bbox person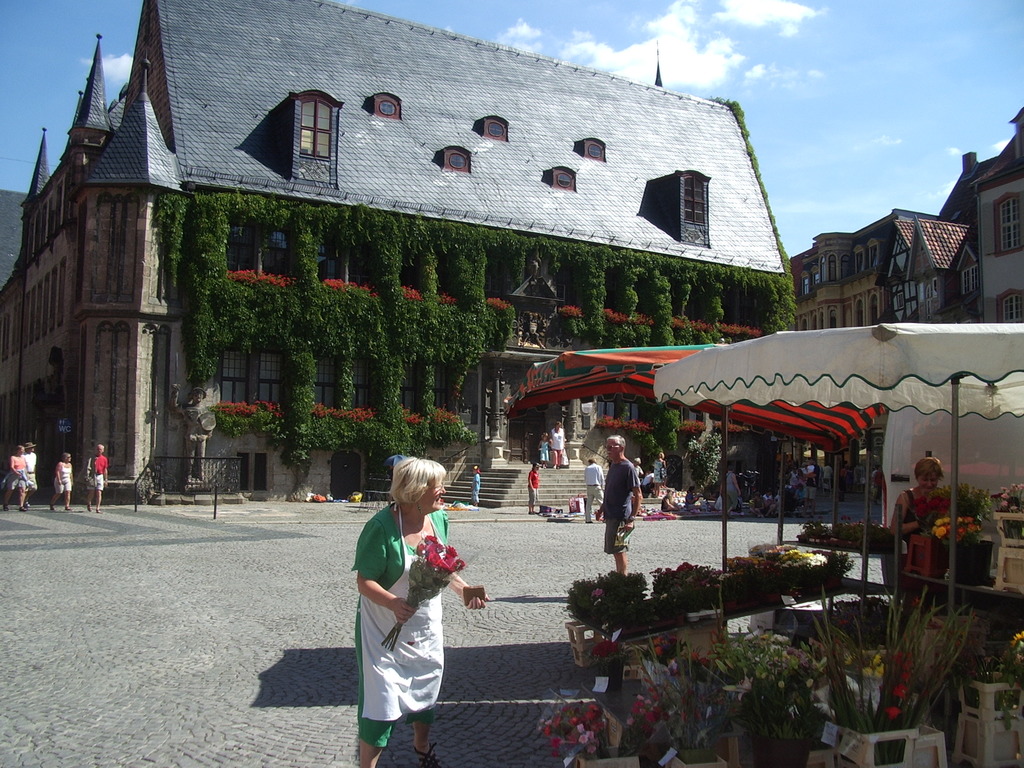
541, 436, 550, 466
